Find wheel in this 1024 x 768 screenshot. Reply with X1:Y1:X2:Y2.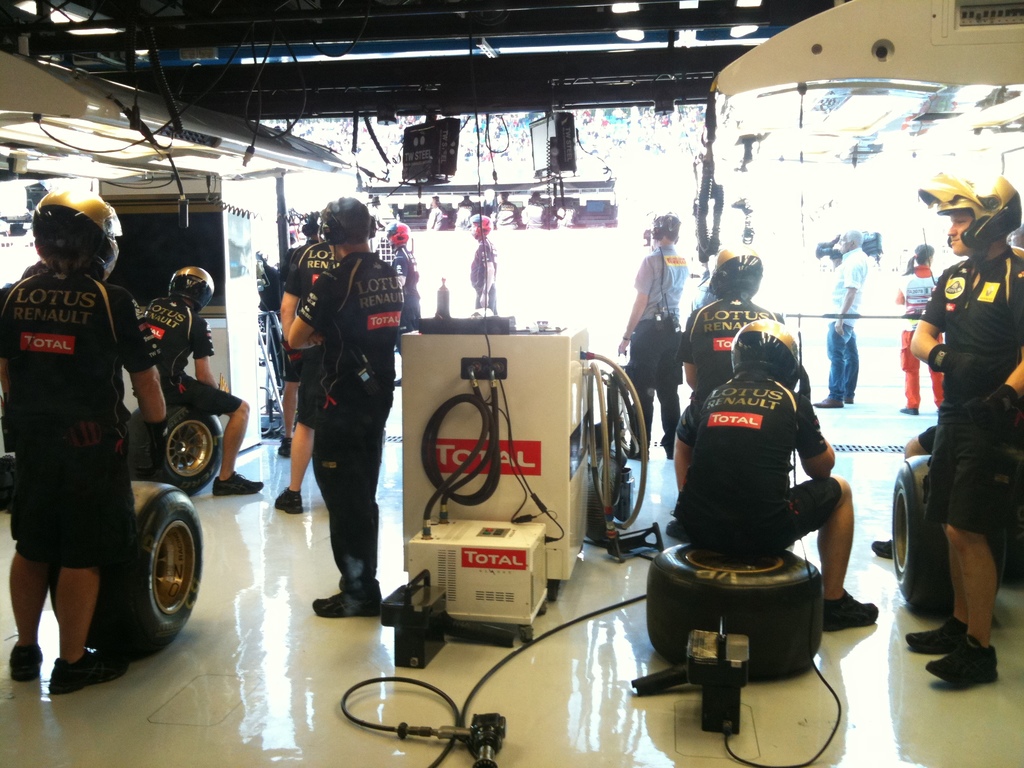
646:545:825:675.
